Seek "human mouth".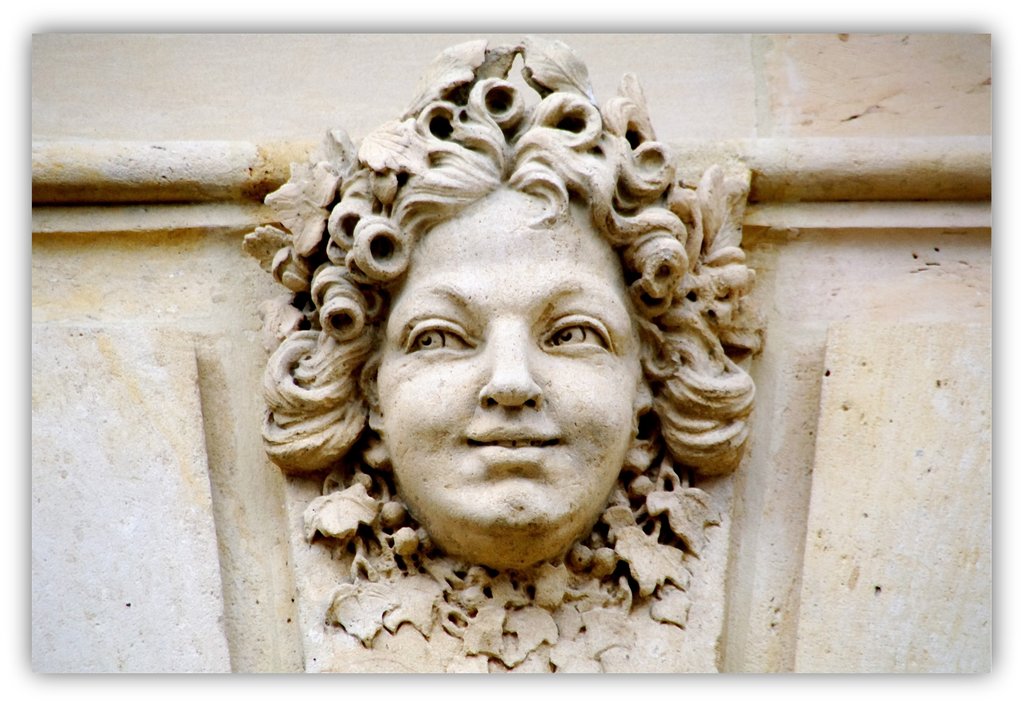
detection(455, 423, 571, 468).
